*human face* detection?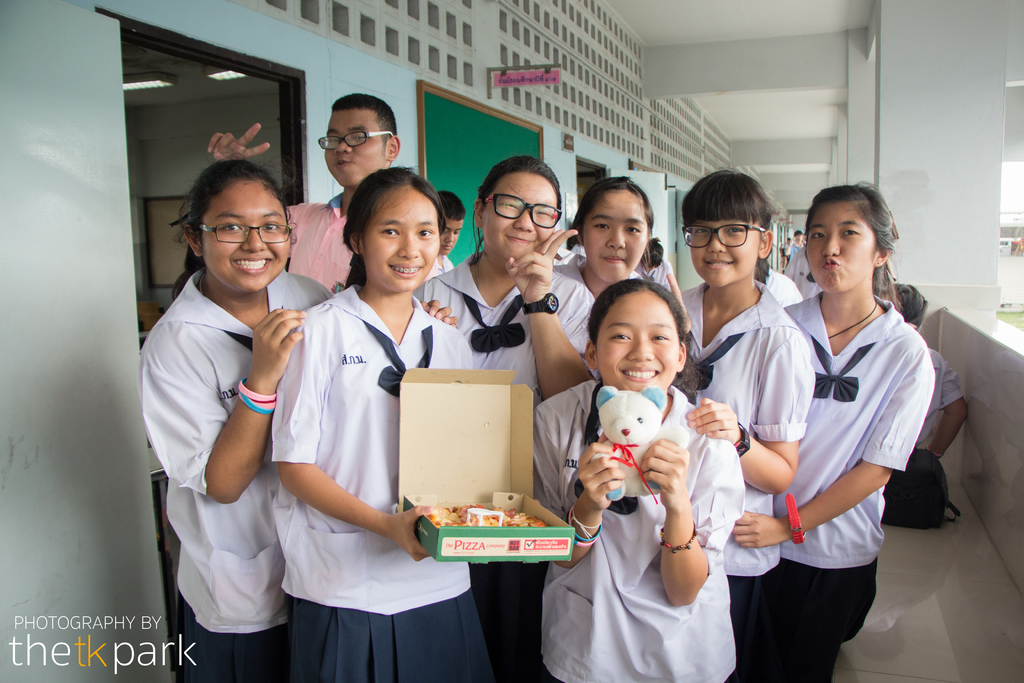
bbox=(318, 111, 383, 186)
